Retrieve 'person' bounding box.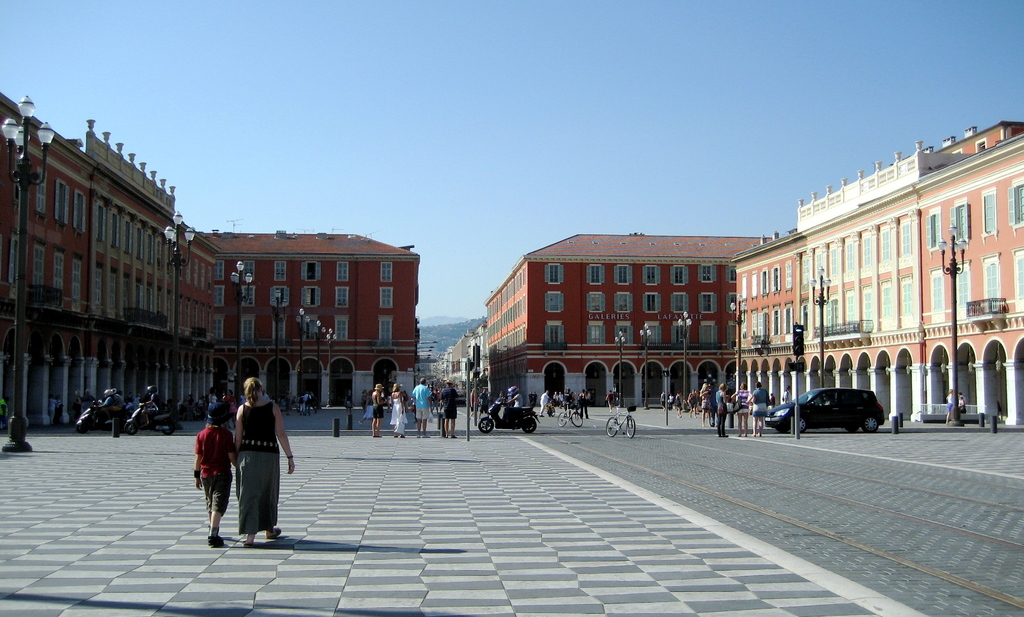
Bounding box: detection(710, 383, 718, 428).
